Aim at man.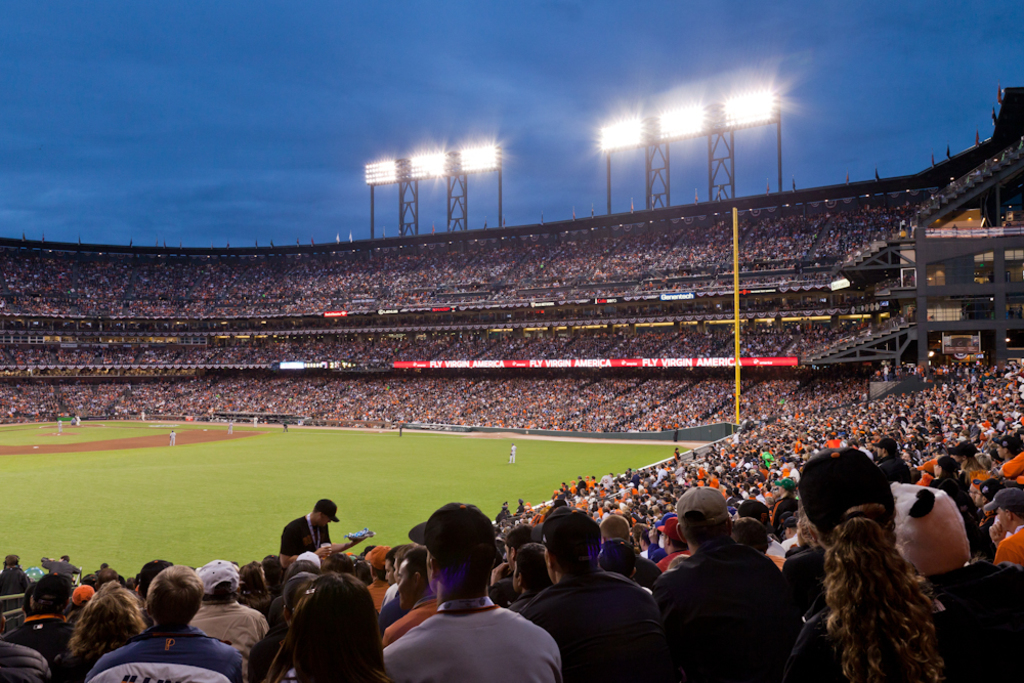
Aimed at box=[508, 540, 553, 610].
